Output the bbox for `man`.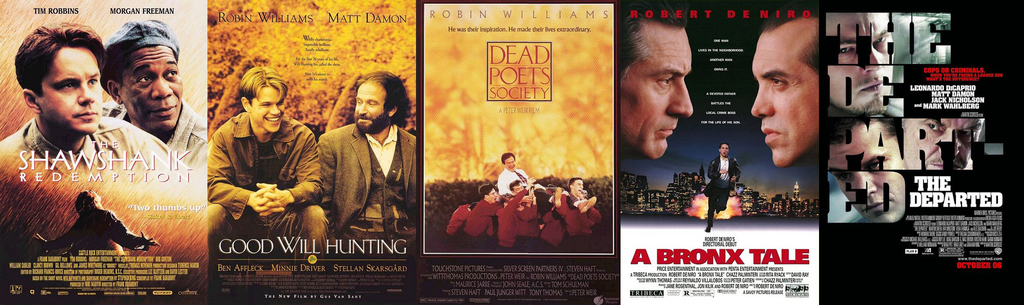
bbox(828, 117, 904, 217).
